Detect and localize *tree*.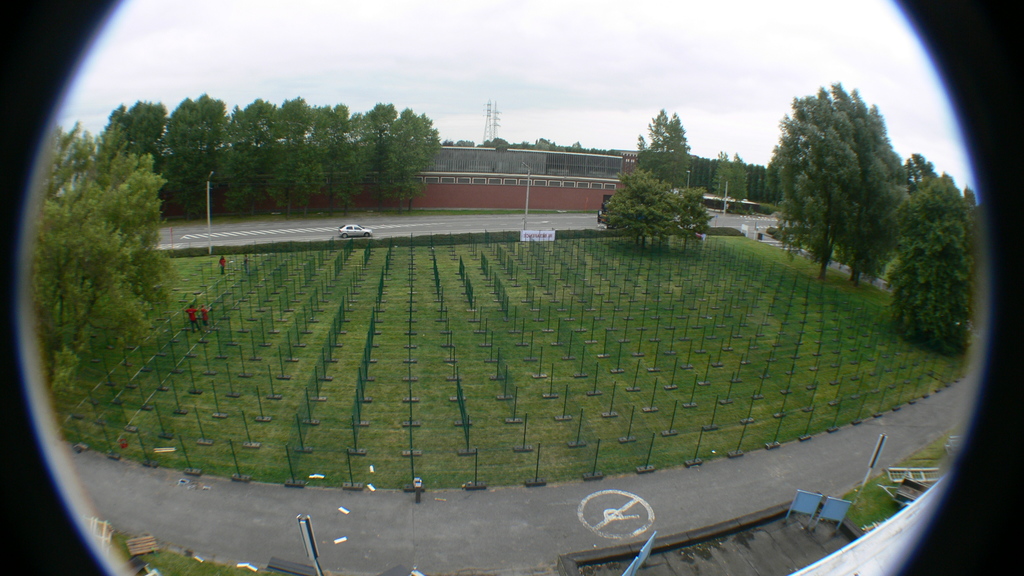
Localized at {"x1": 621, "y1": 173, "x2": 683, "y2": 246}.
